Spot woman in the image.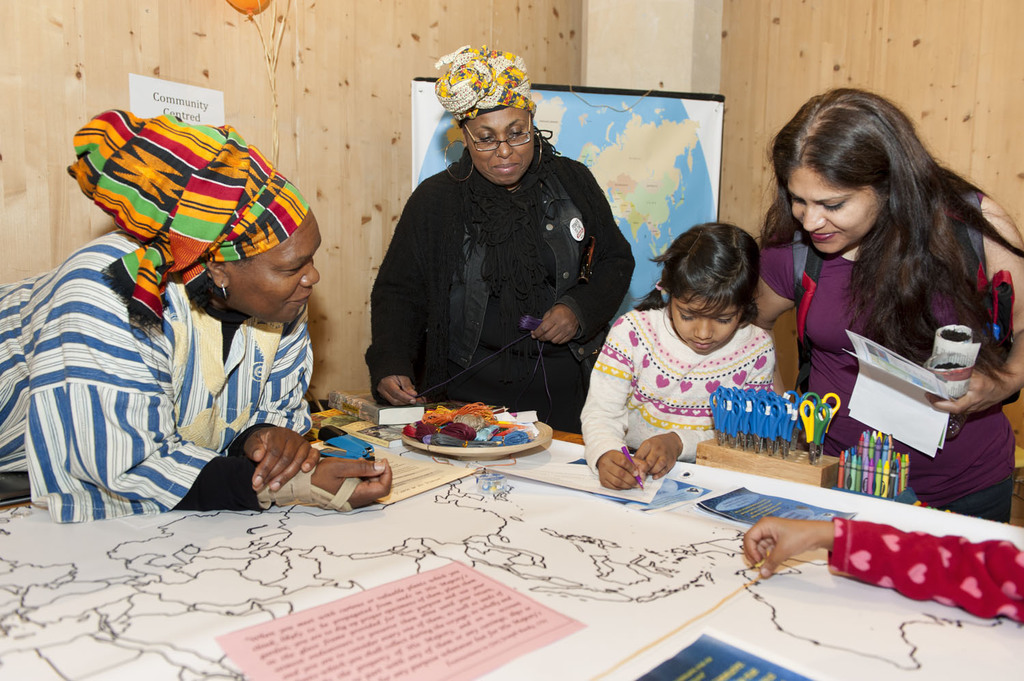
woman found at [left=0, top=208, right=393, bottom=525].
